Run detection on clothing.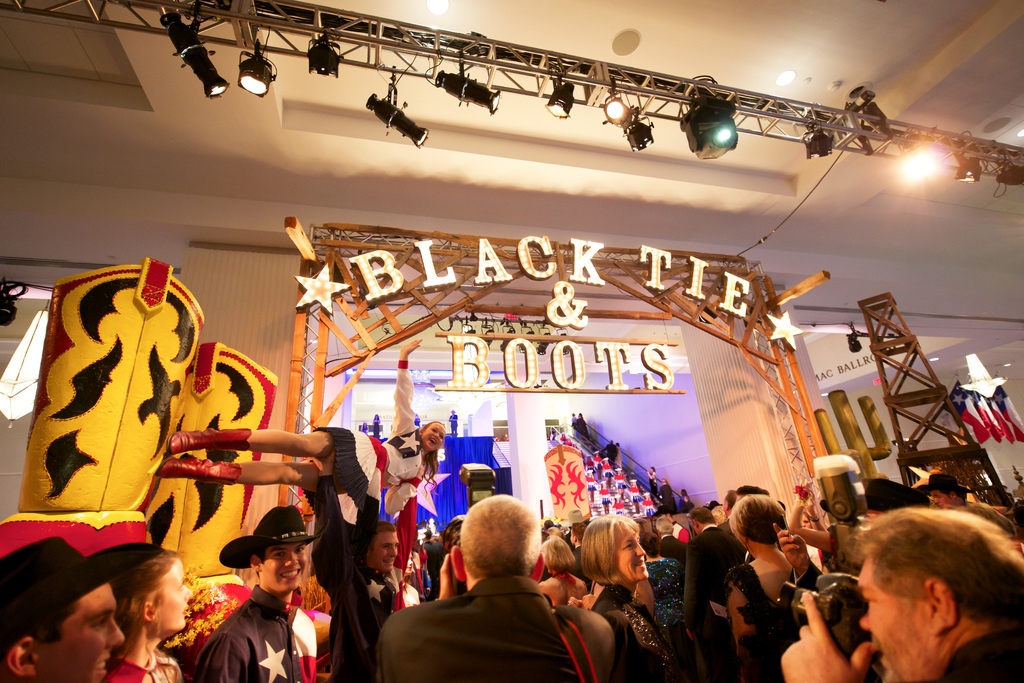
Result: l=448, t=414, r=457, b=435.
